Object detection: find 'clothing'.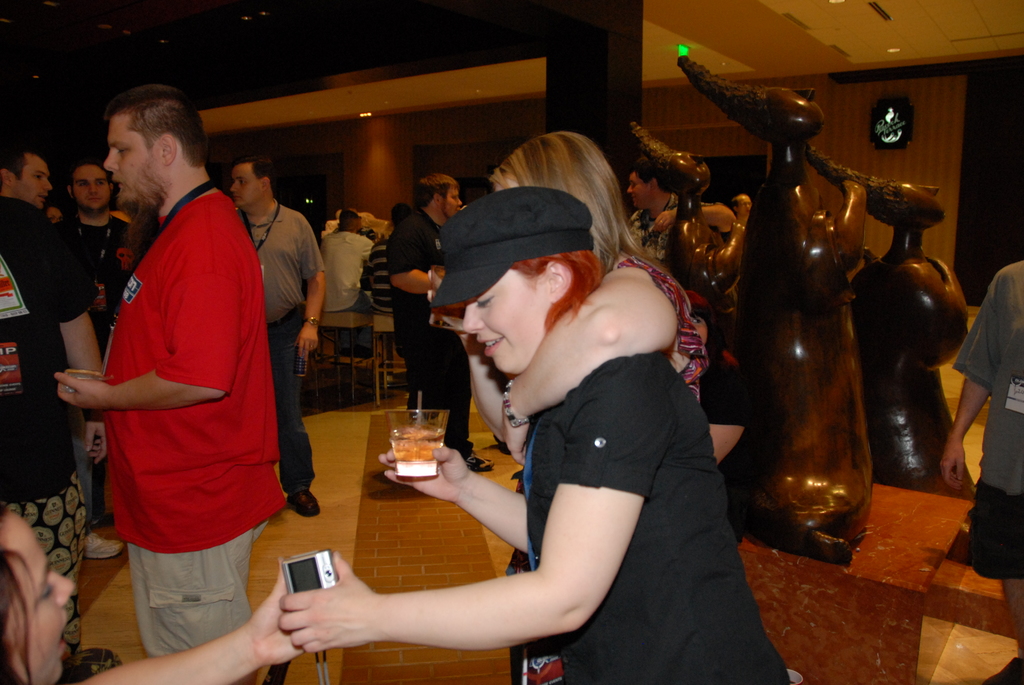
rect(260, 313, 319, 493).
